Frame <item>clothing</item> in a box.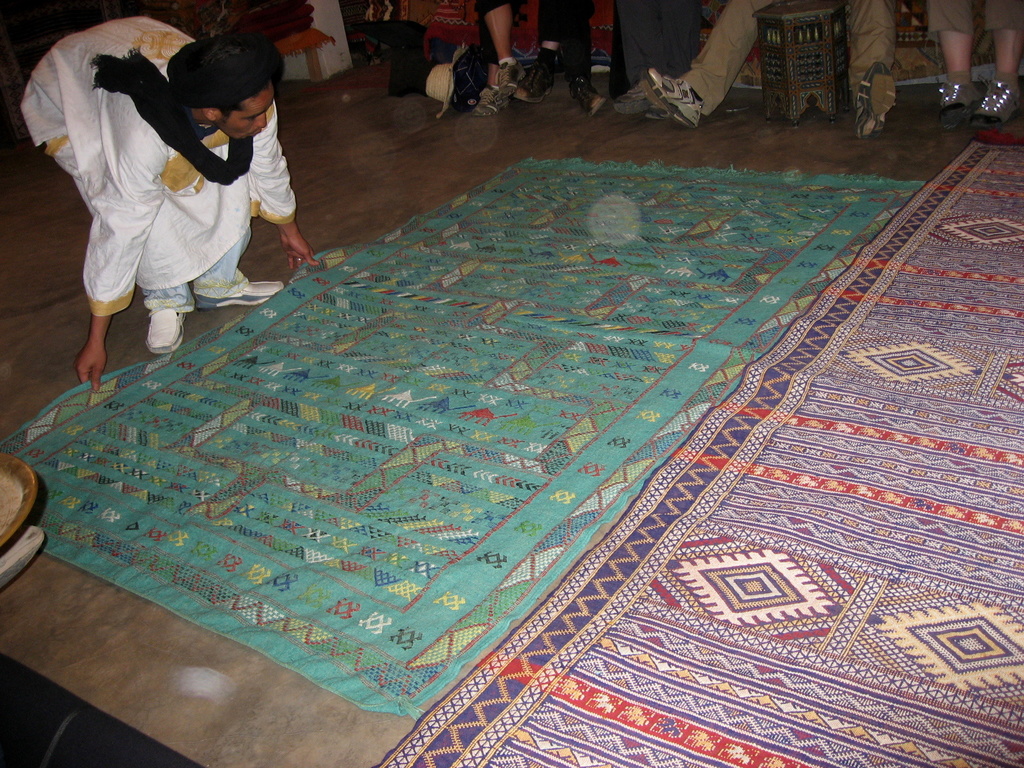
908/0/1023/43.
